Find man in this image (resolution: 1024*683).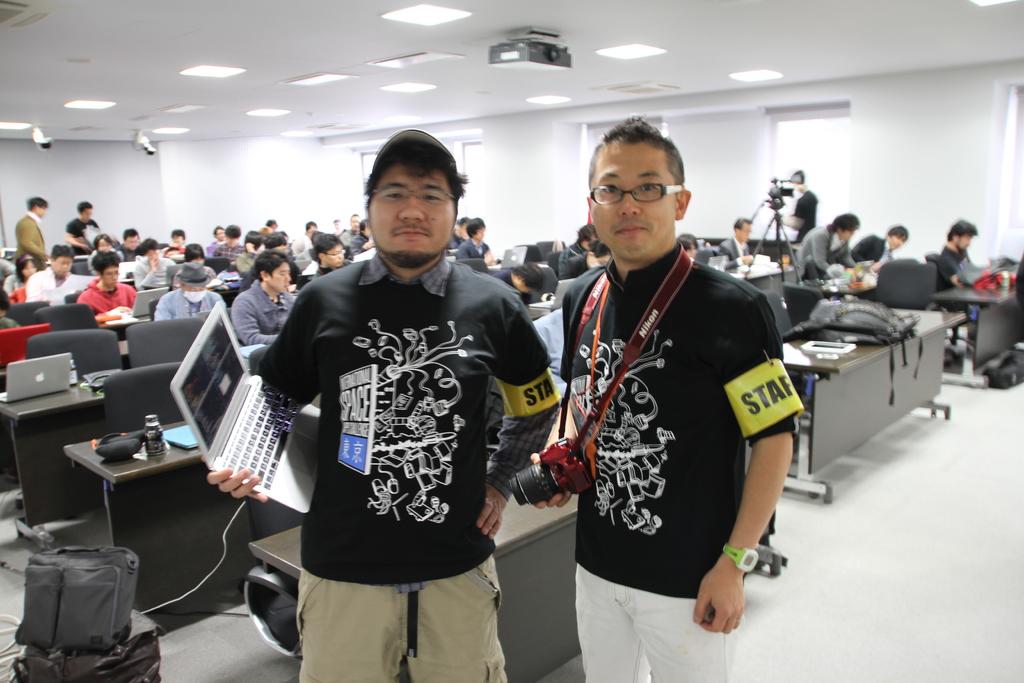
76 251 139 320.
